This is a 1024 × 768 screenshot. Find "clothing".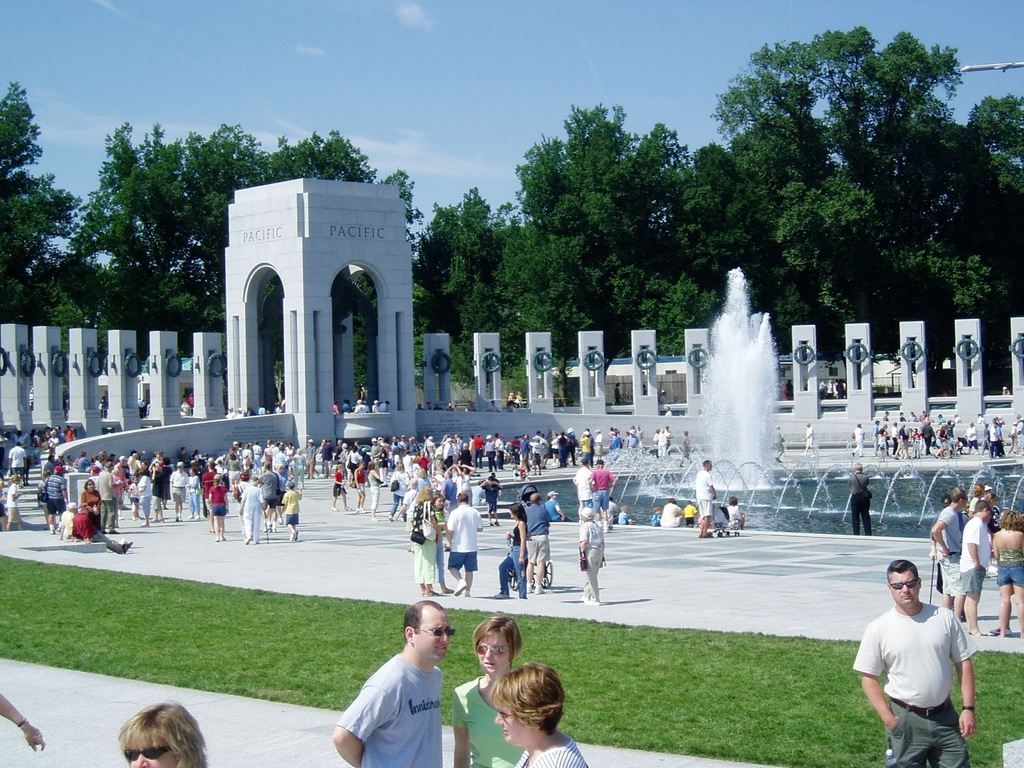
Bounding box: left=436, top=513, right=445, bottom=584.
